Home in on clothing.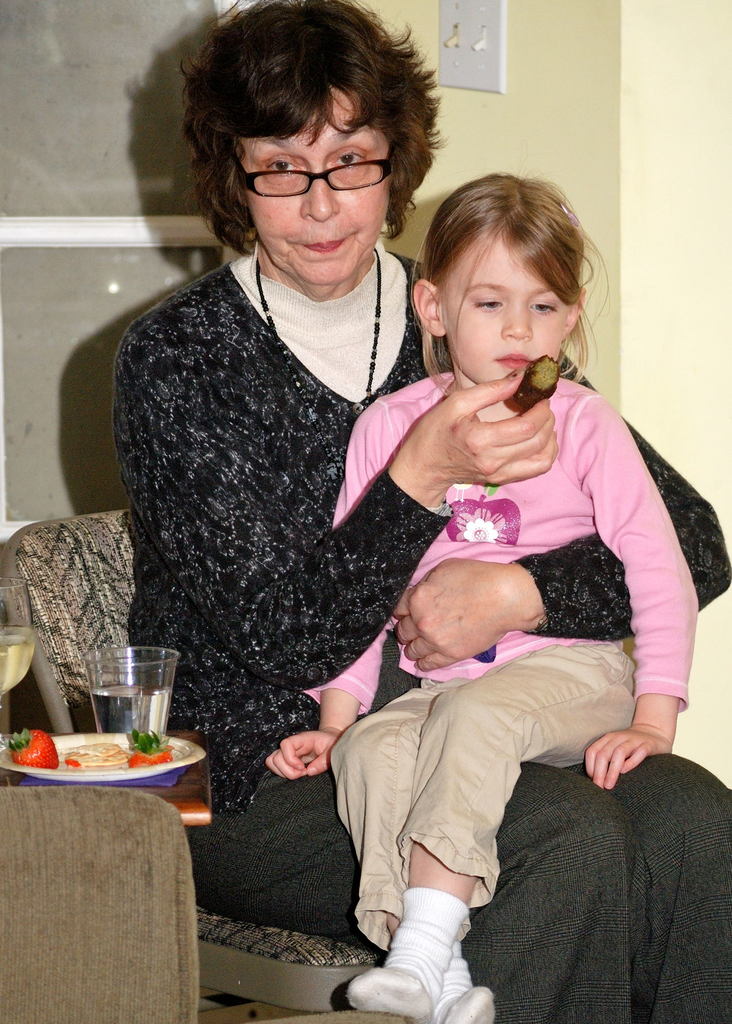
Homed in at select_region(99, 273, 731, 1023).
